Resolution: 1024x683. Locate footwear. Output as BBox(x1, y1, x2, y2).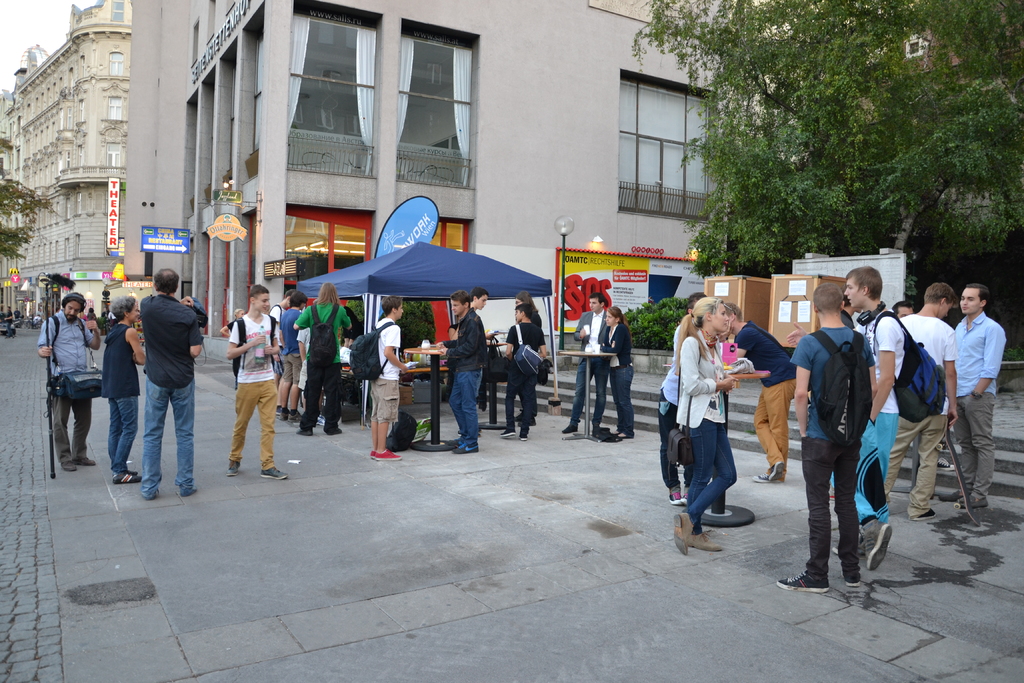
BBox(449, 435, 468, 446).
